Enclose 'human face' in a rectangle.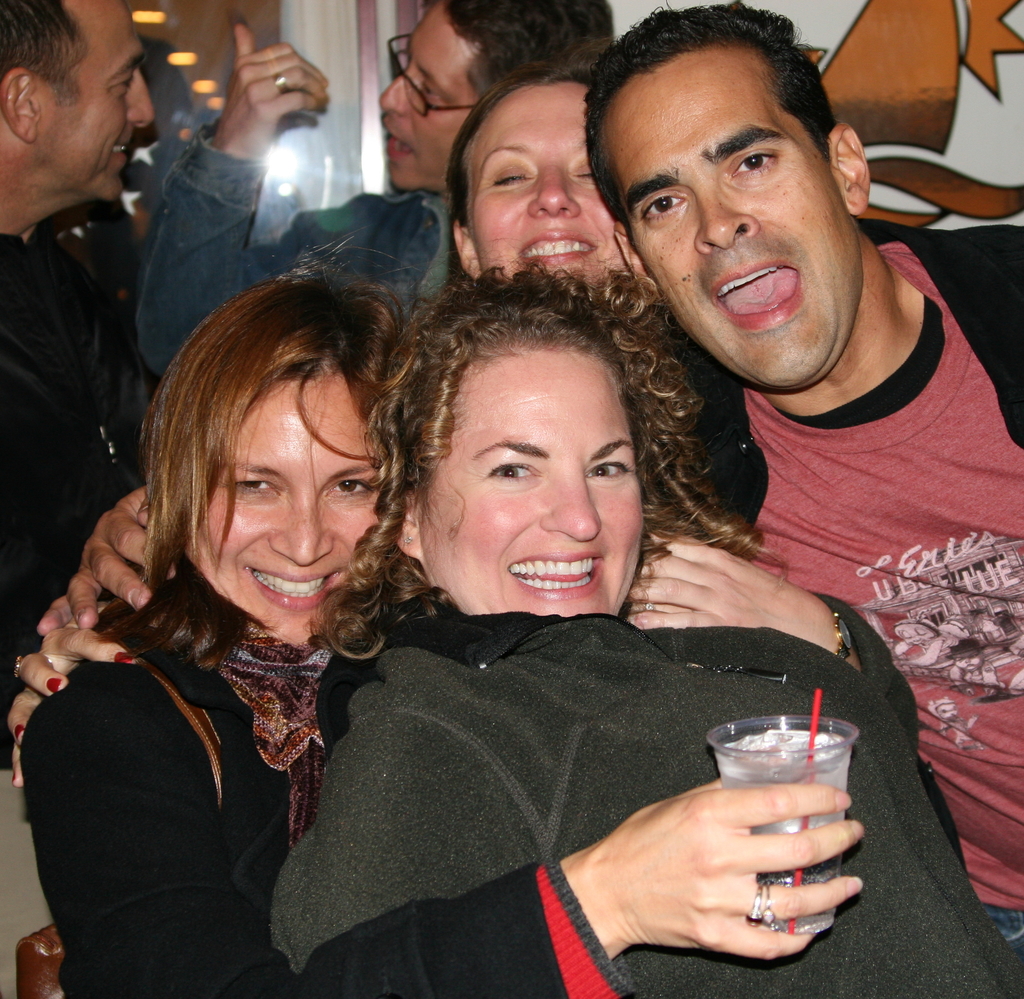
bbox=[35, 0, 159, 202].
